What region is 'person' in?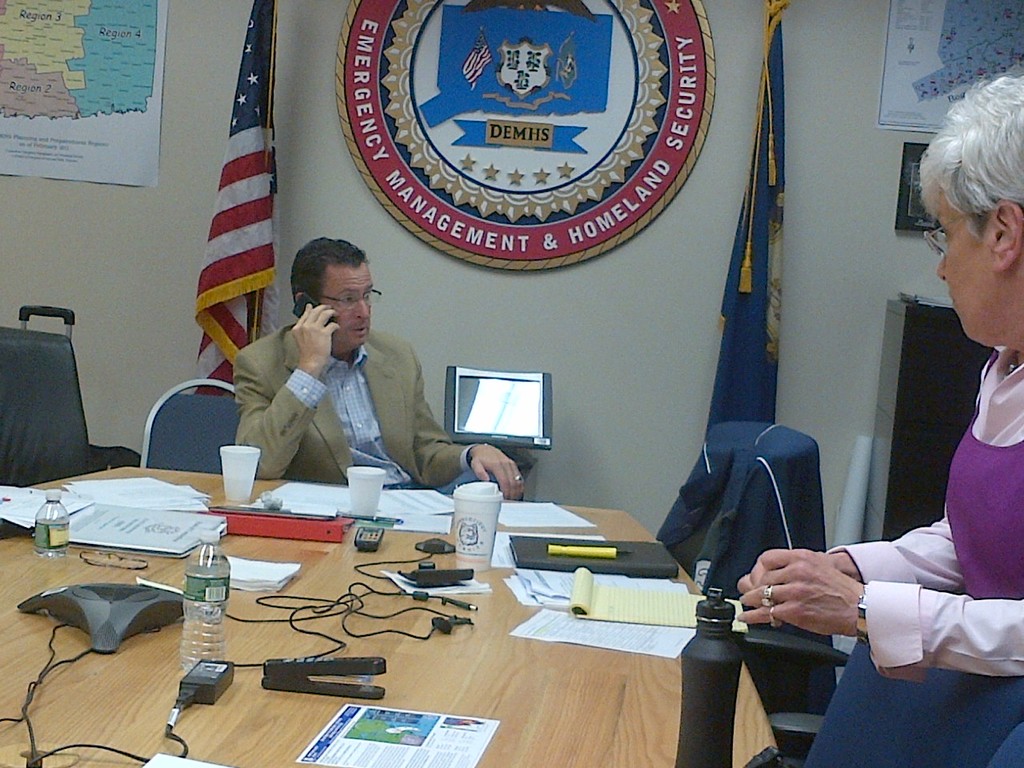
(left=738, top=74, right=1023, bottom=684).
